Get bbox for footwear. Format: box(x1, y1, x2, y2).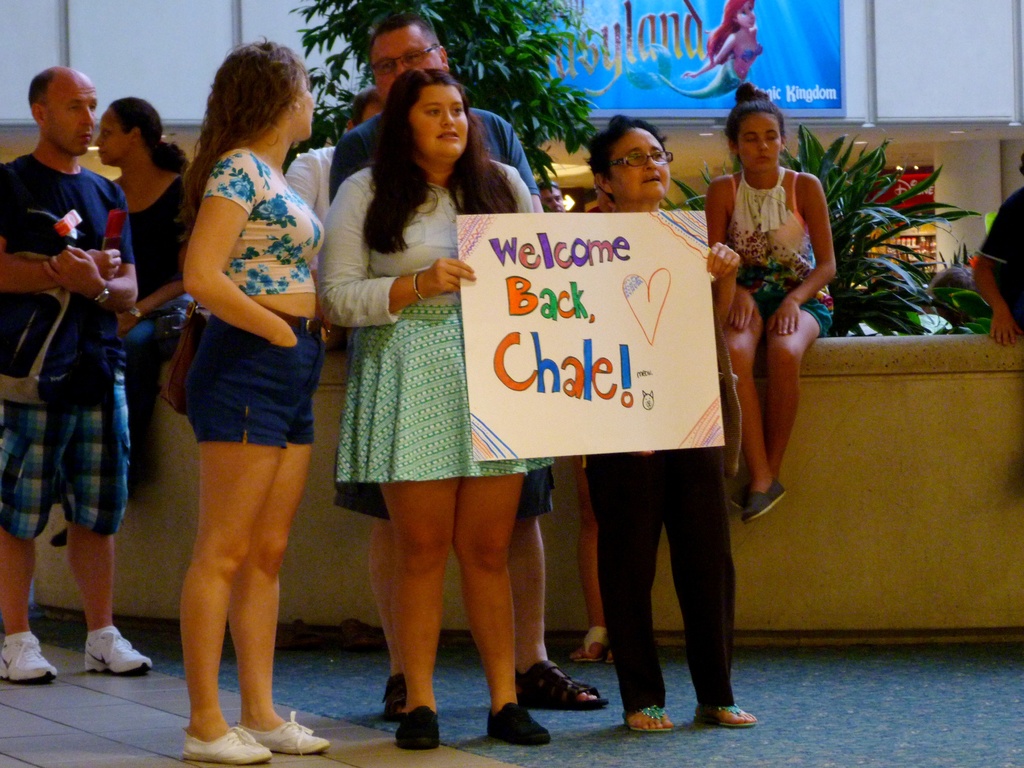
box(738, 475, 790, 524).
